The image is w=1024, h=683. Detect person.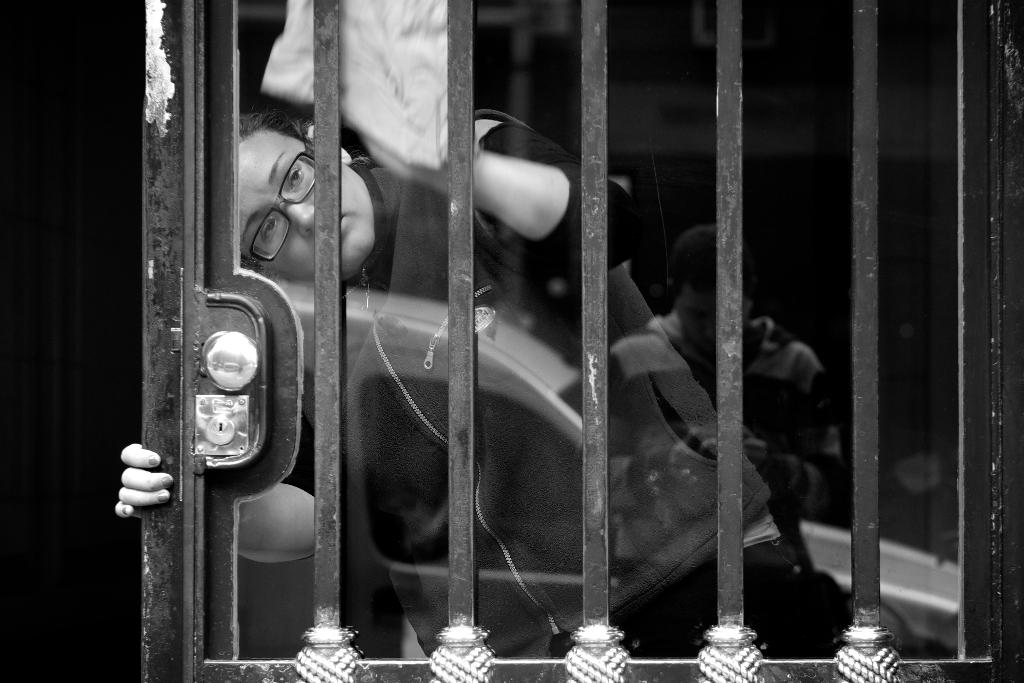
Detection: [left=191, top=97, right=868, bottom=654].
